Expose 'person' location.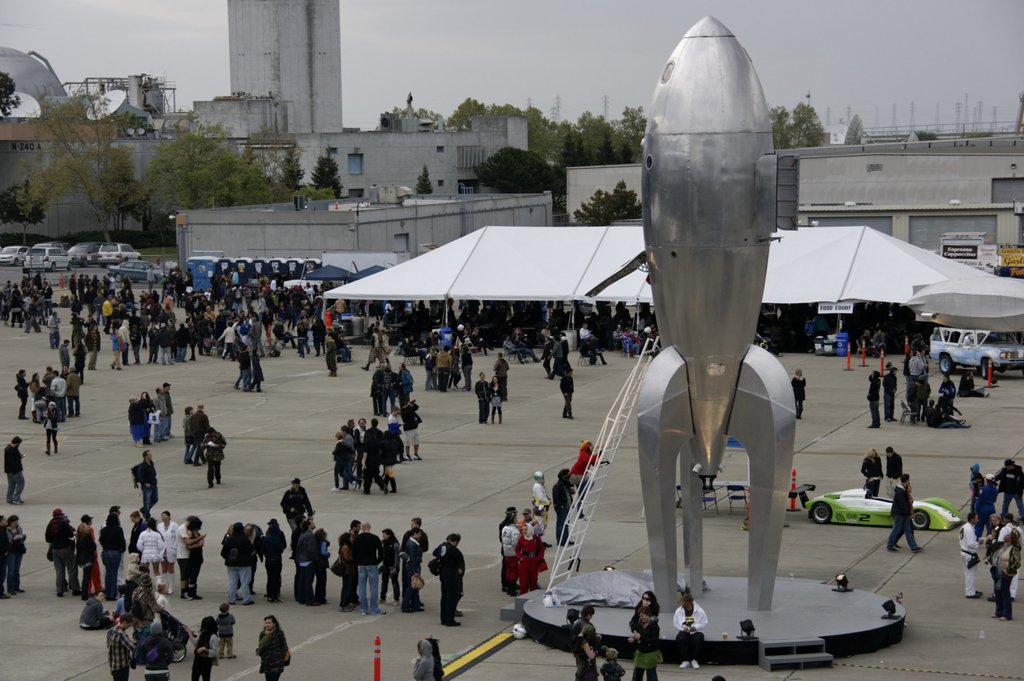
Exposed at [left=397, top=364, right=410, bottom=396].
